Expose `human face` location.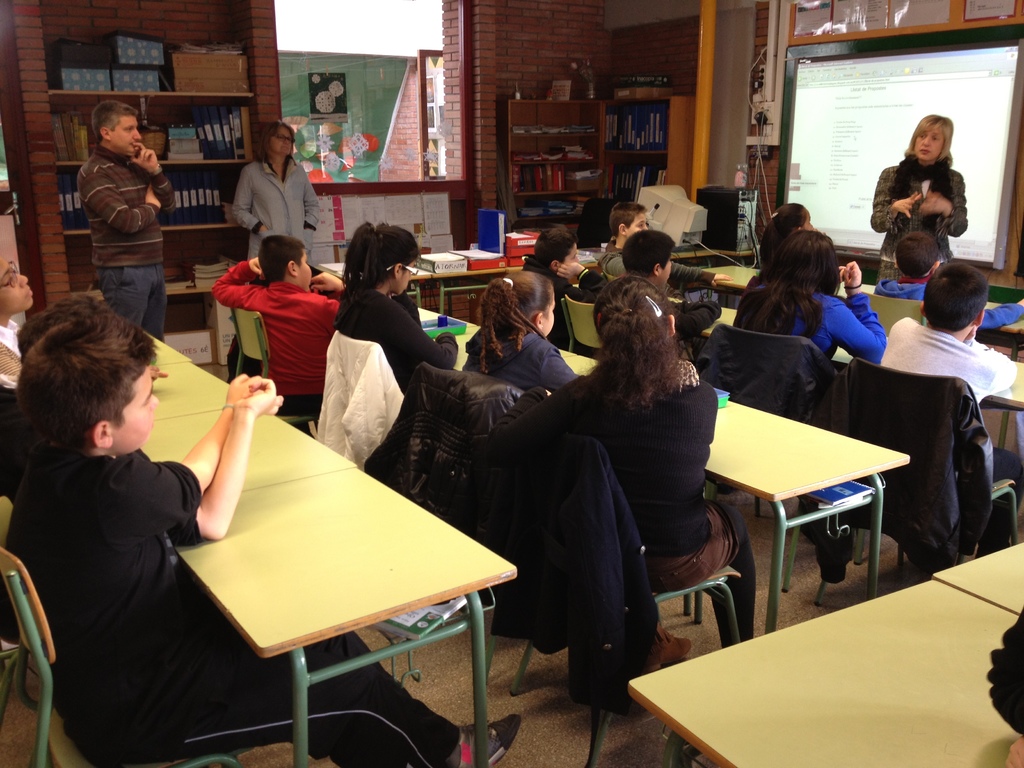
Exposed at 659:262:676:287.
